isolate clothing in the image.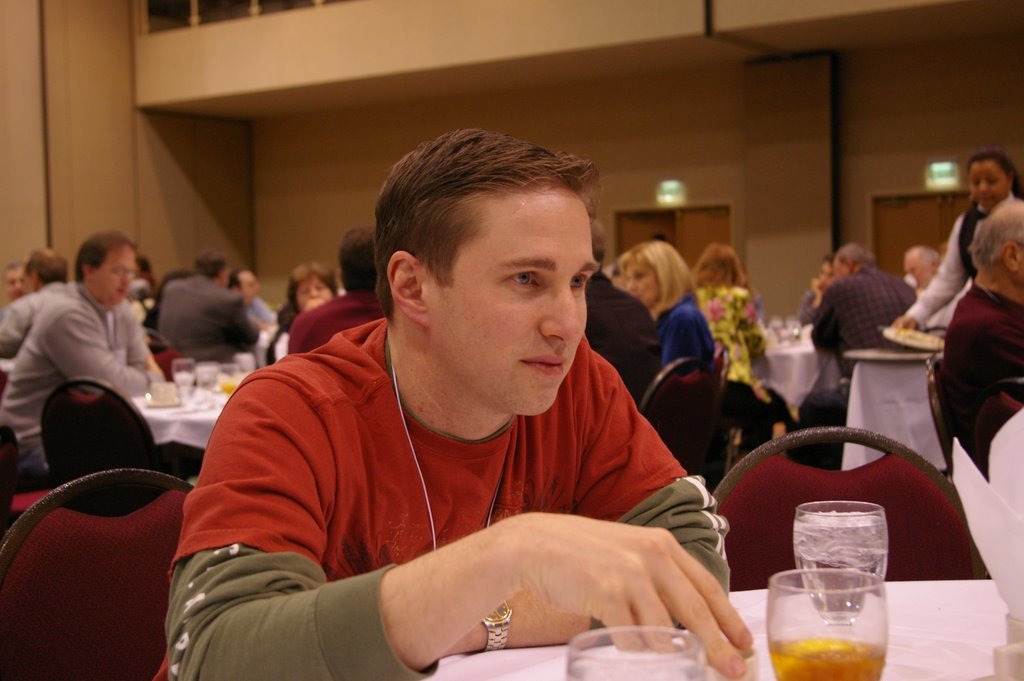
Isolated region: {"left": 935, "top": 279, "right": 1023, "bottom": 462}.
